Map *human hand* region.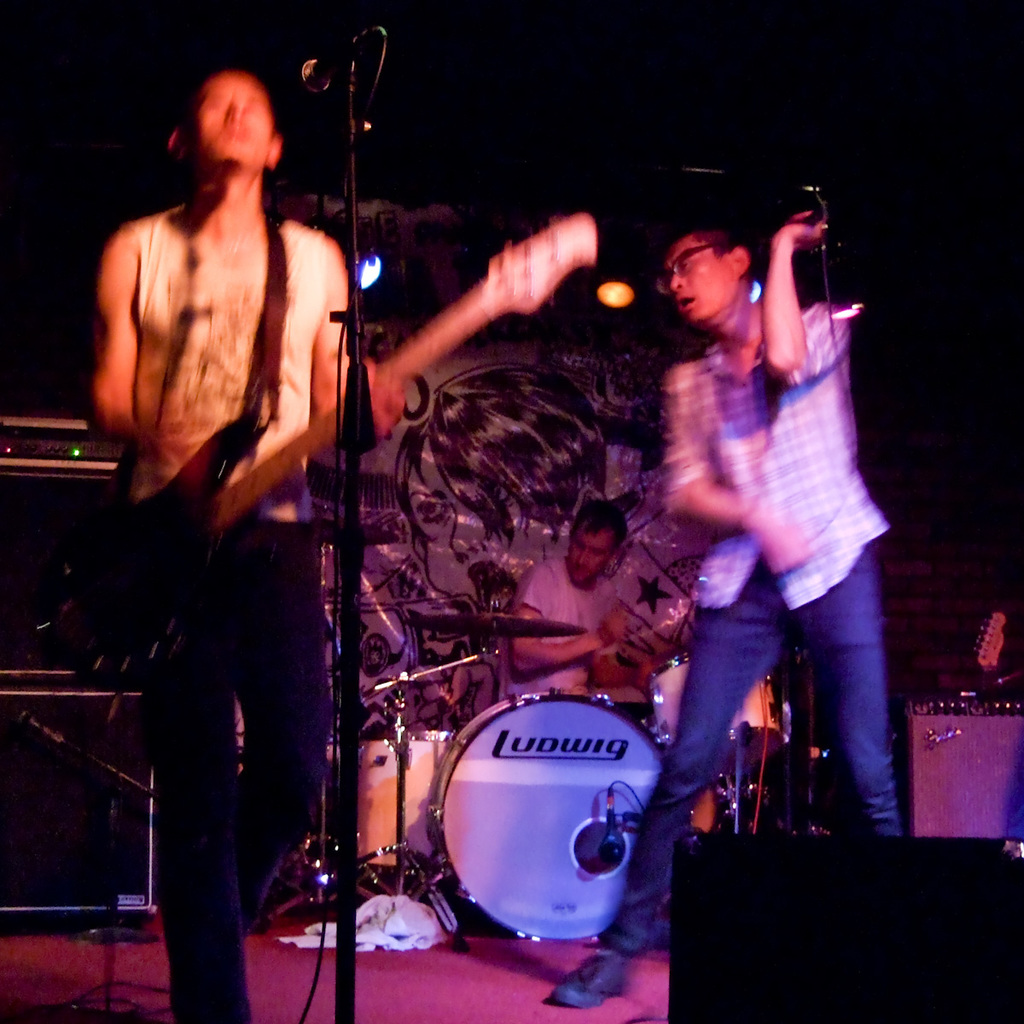
Mapped to Rect(366, 357, 409, 445).
